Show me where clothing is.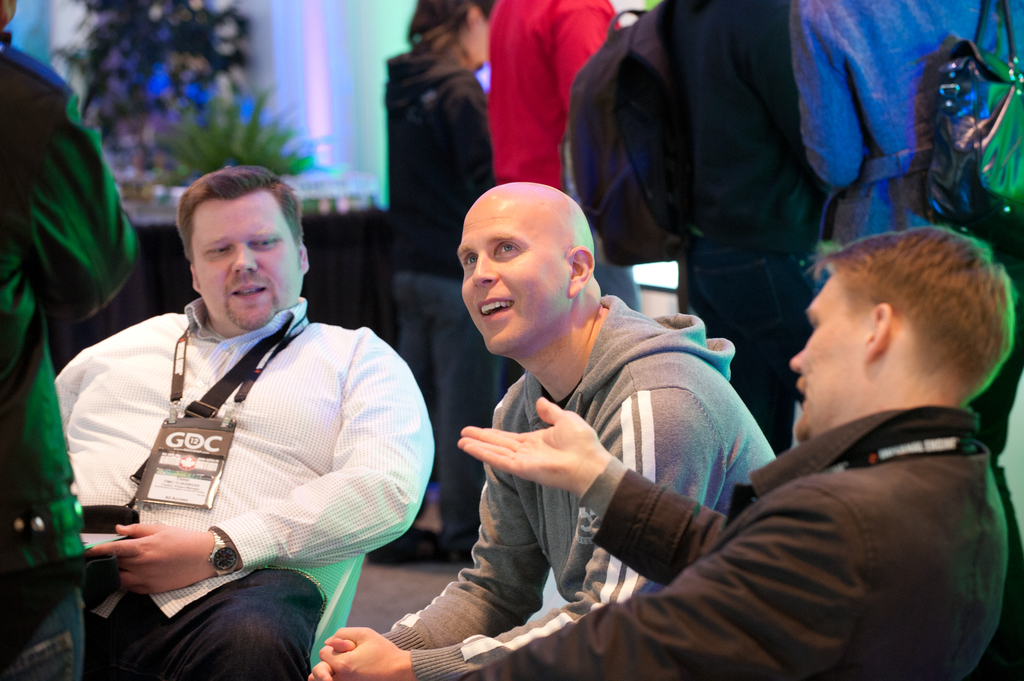
clothing is at 0,26,145,680.
